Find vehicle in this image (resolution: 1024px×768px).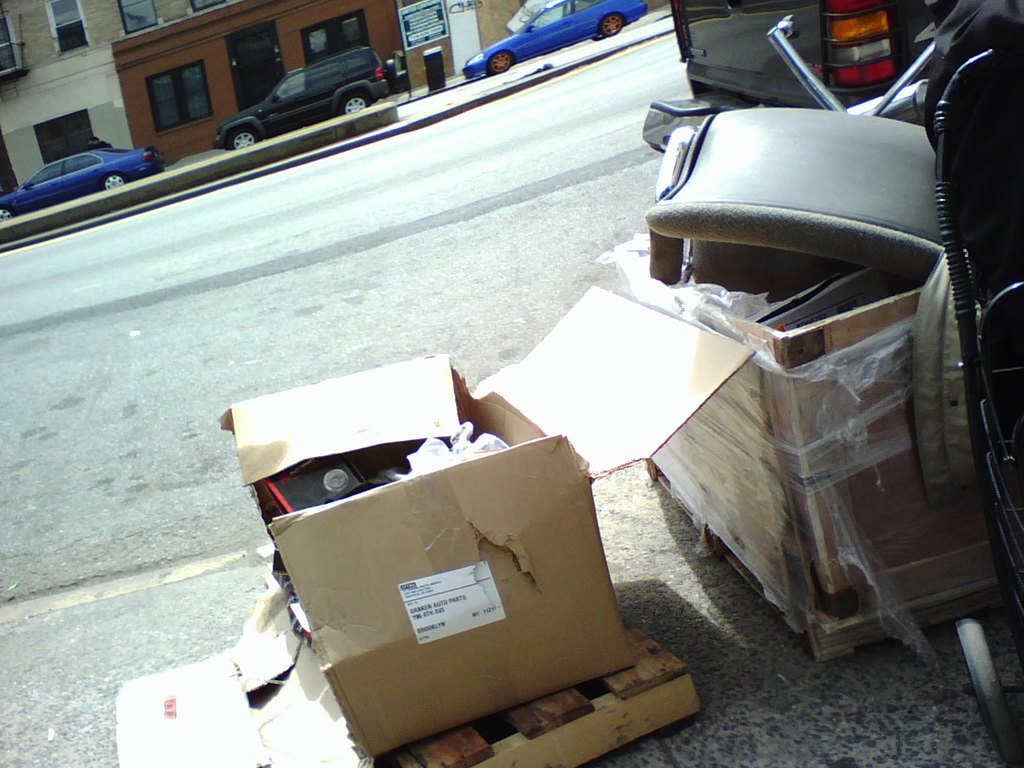
box(641, 0, 958, 150).
